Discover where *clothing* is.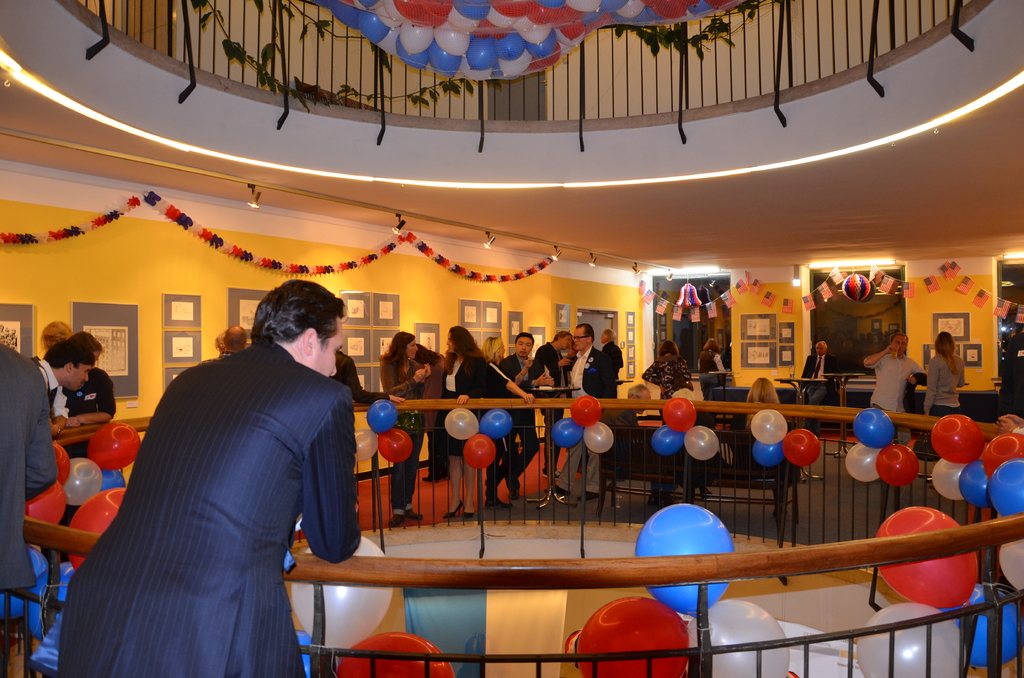
Discovered at 921, 349, 971, 437.
